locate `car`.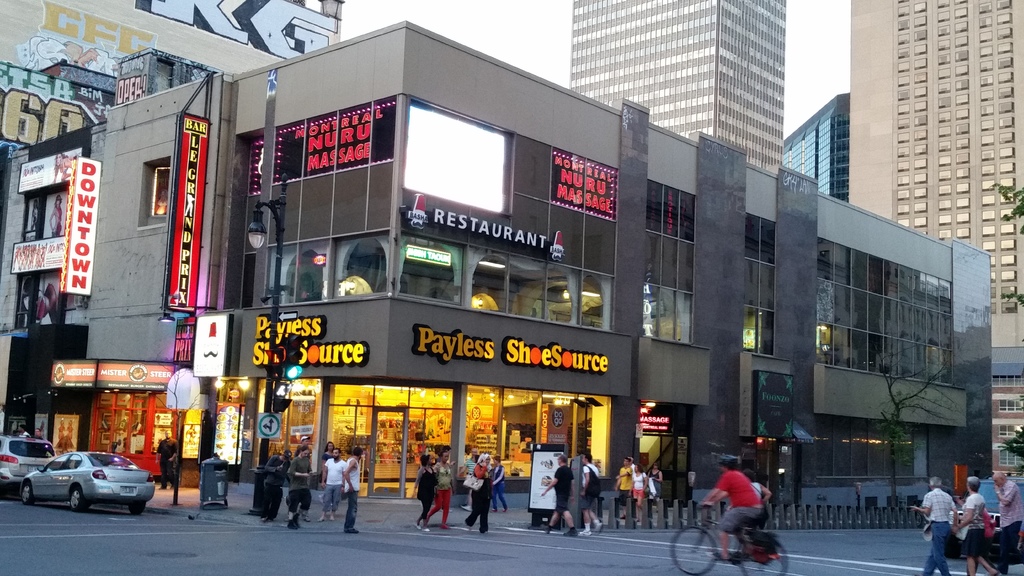
Bounding box: 945:475:1023:561.
